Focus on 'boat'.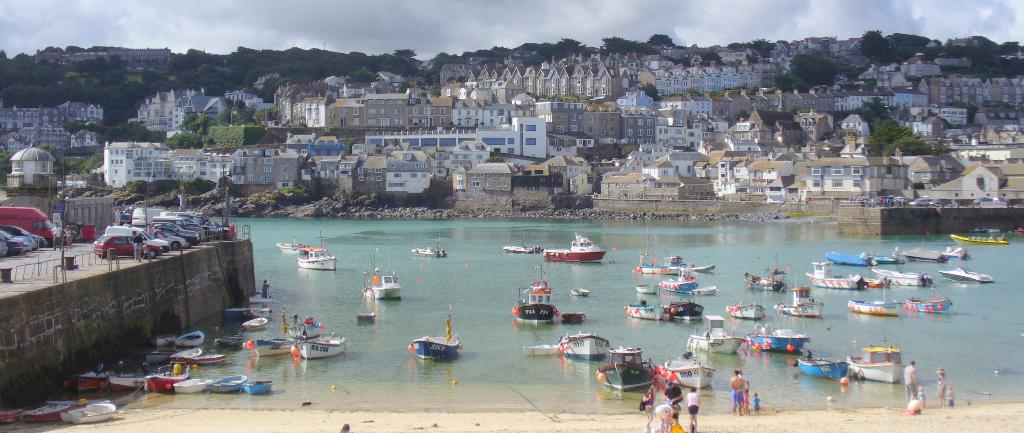
Focused at locate(600, 347, 661, 395).
